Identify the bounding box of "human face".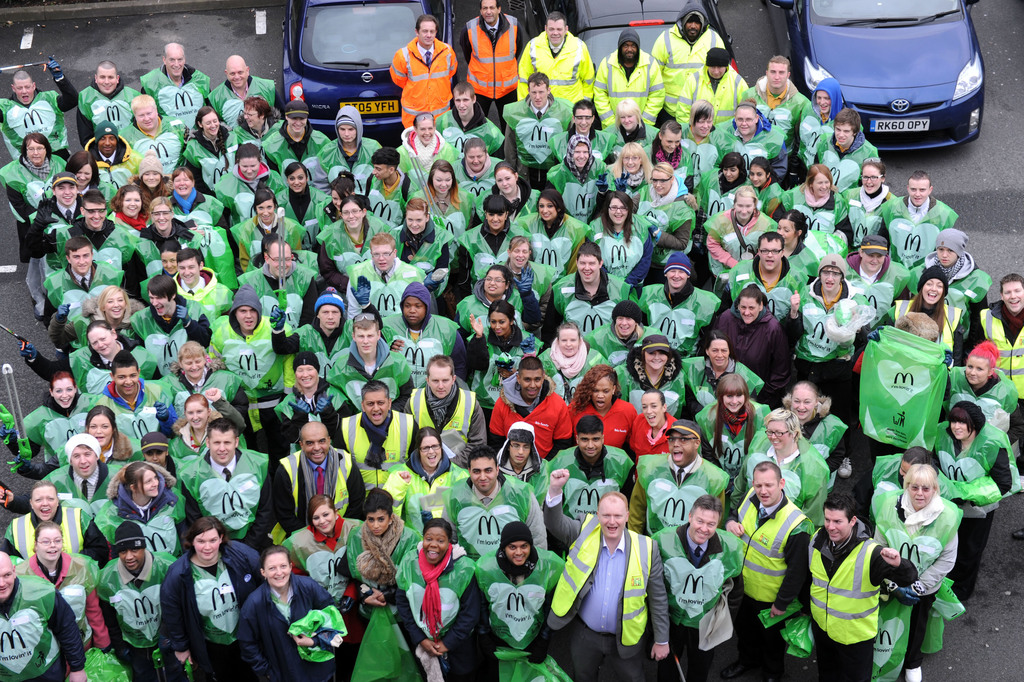
l=330, t=182, r=349, b=206.
